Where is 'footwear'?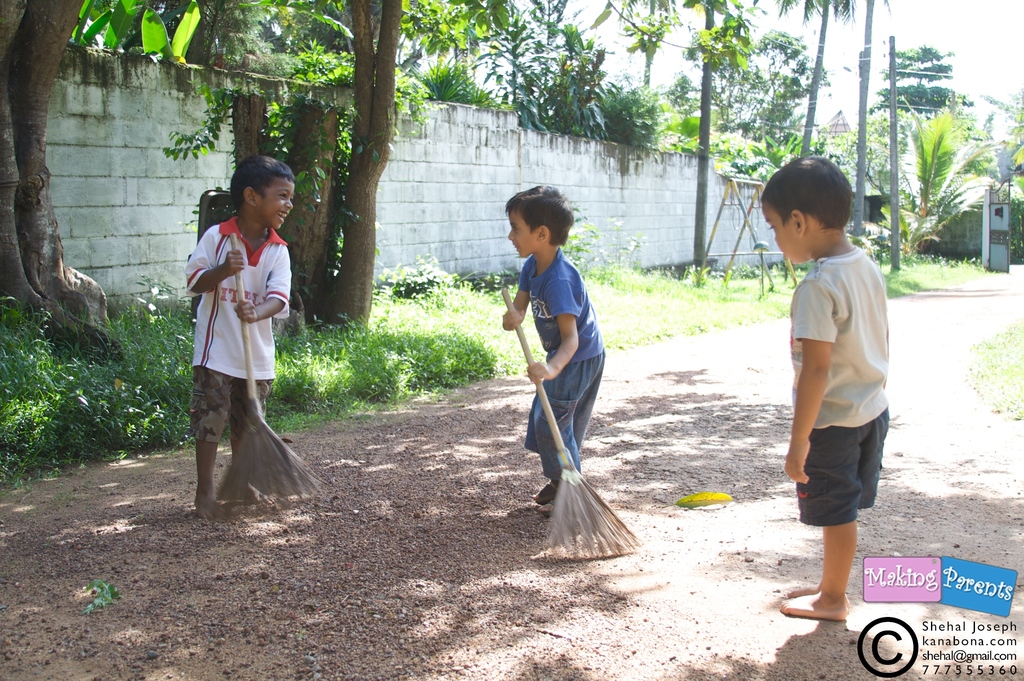
x1=534 y1=485 x2=558 y2=505.
